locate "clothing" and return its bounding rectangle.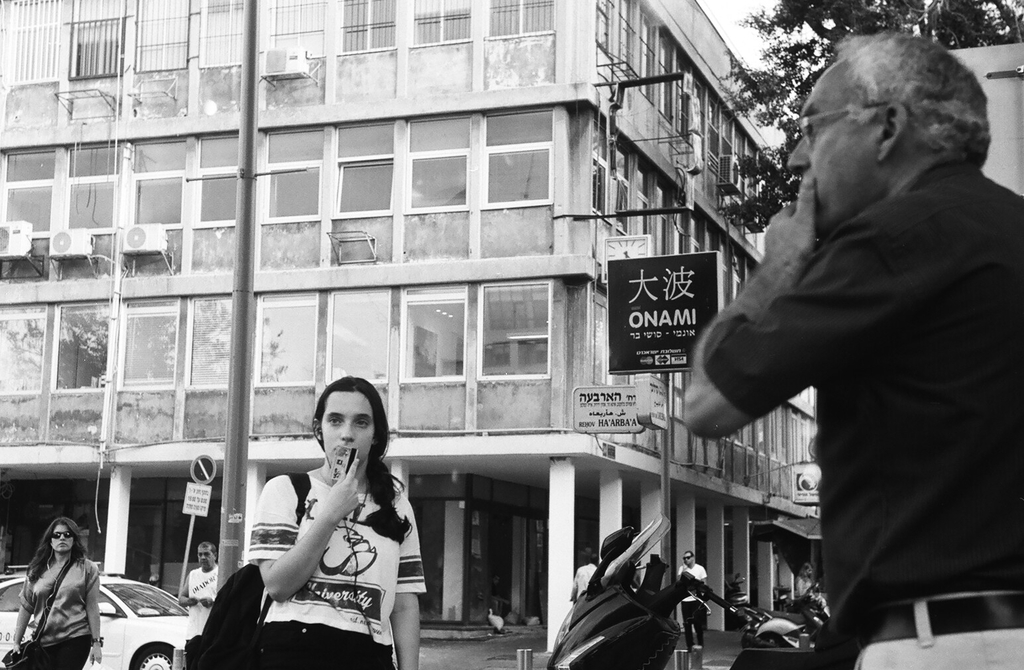
{"left": 692, "top": 133, "right": 1023, "bottom": 669}.
